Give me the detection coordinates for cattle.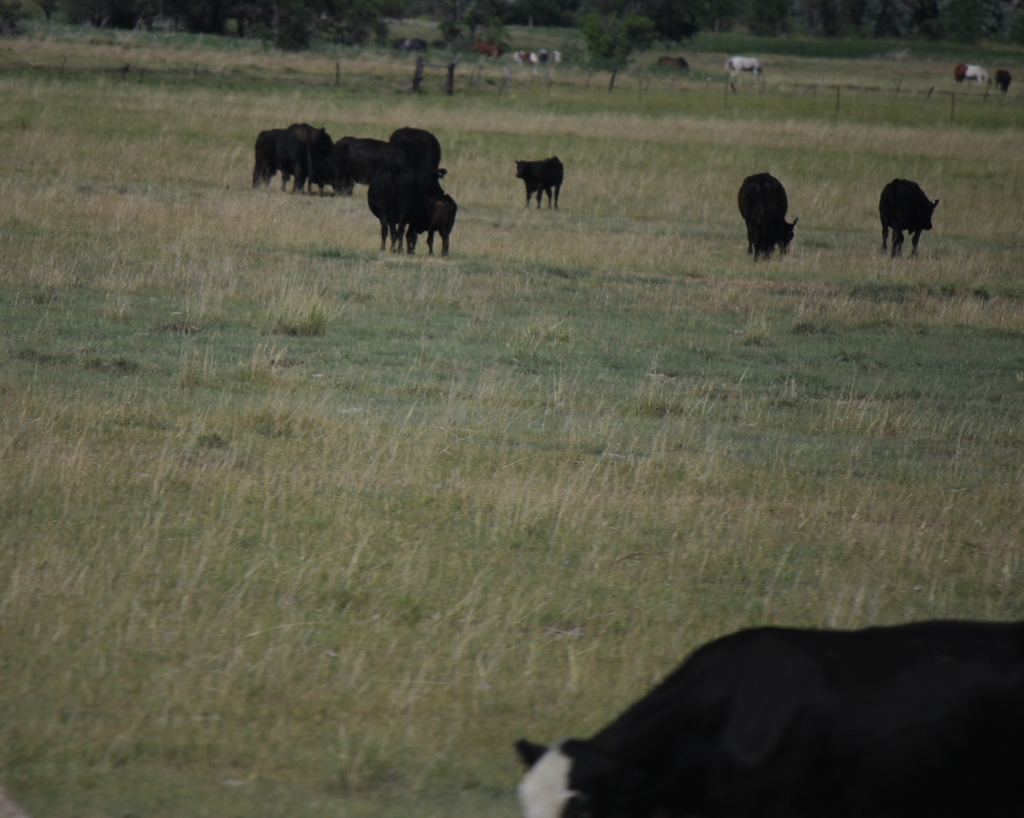
x1=403 y1=201 x2=456 y2=257.
